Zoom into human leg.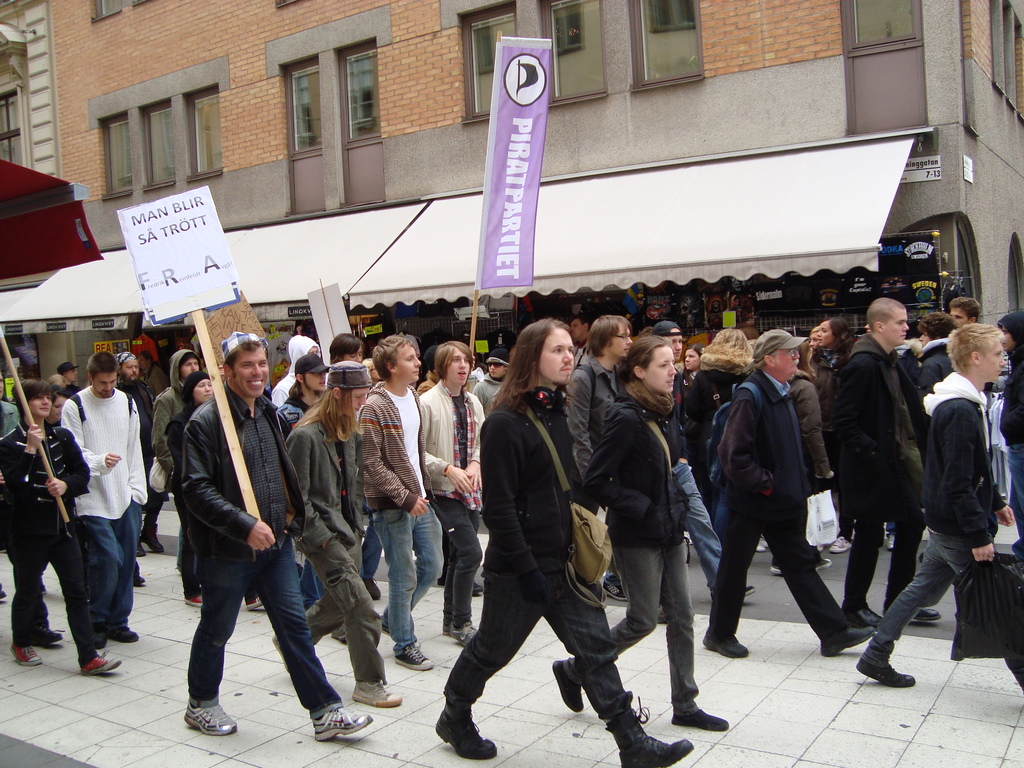
Zoom target: <box>180,549,241,735</box>.
